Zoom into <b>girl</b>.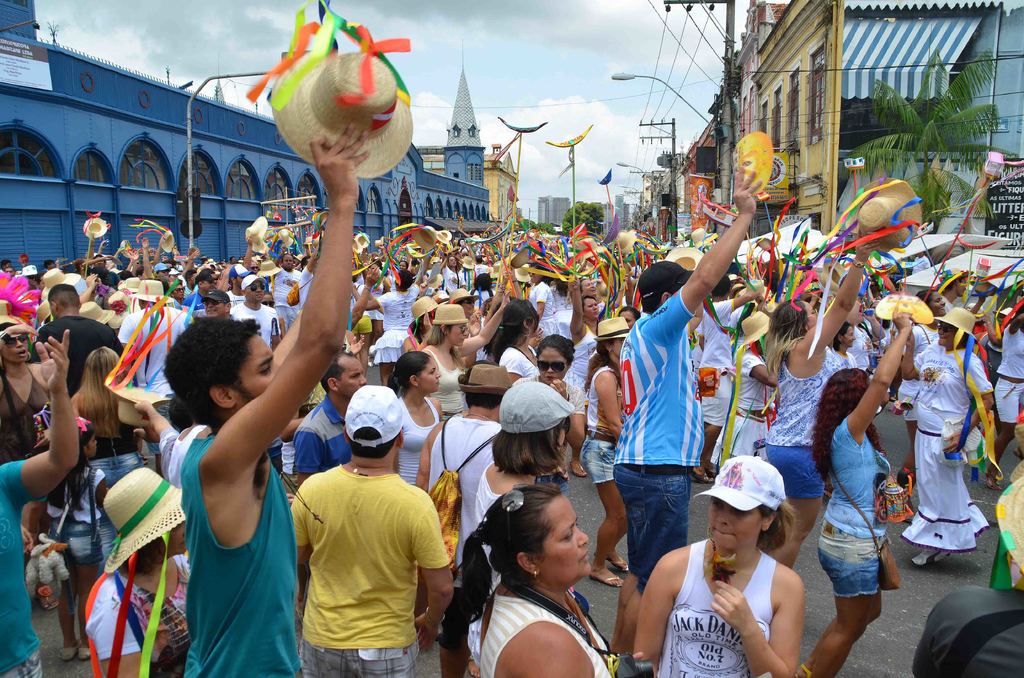
Zoom target: bbox=(47, 415, 115, 659).
